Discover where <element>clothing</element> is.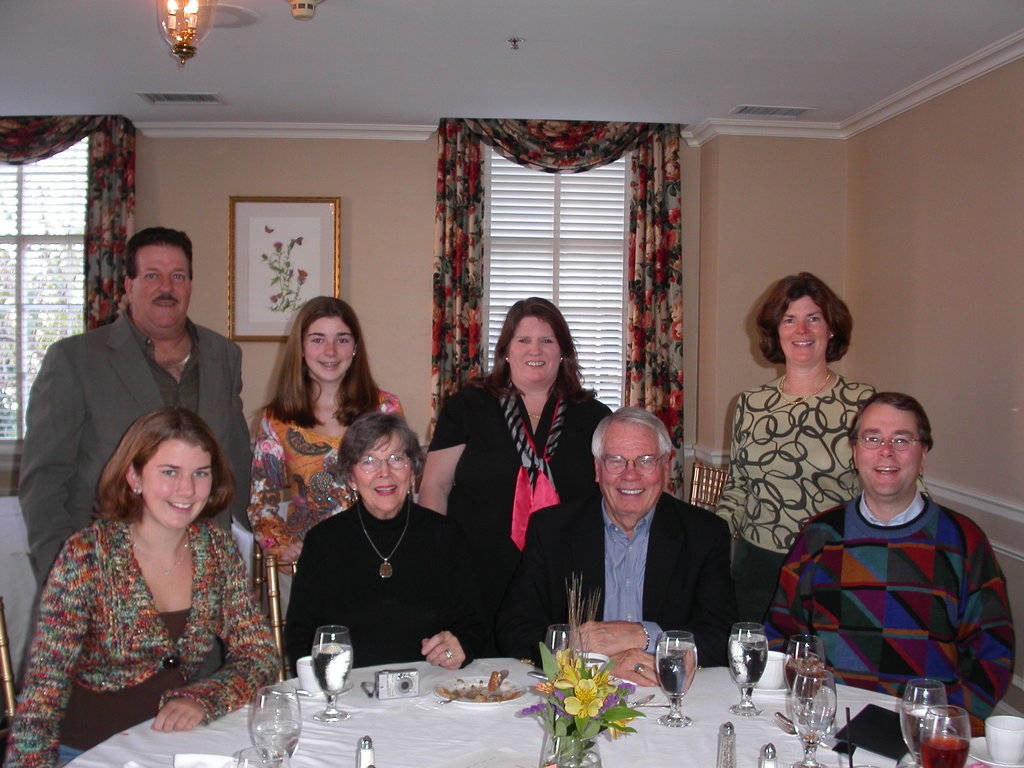
Discovered at (779,452,1003,733).
